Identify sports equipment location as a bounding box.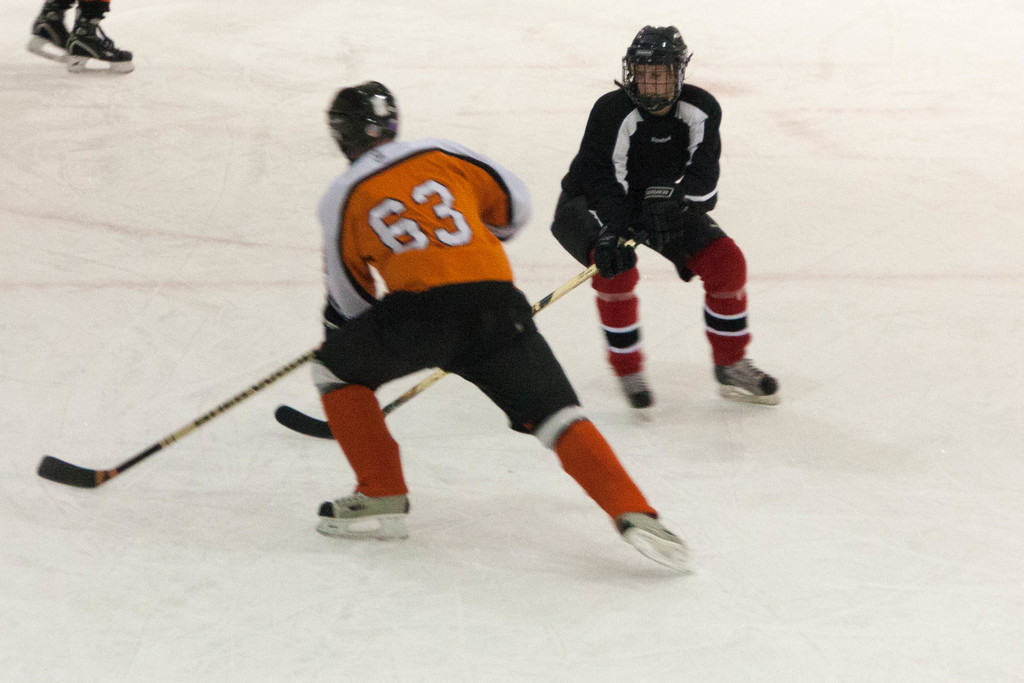
[x1=639, y1=174, x2=689, y2=234].
